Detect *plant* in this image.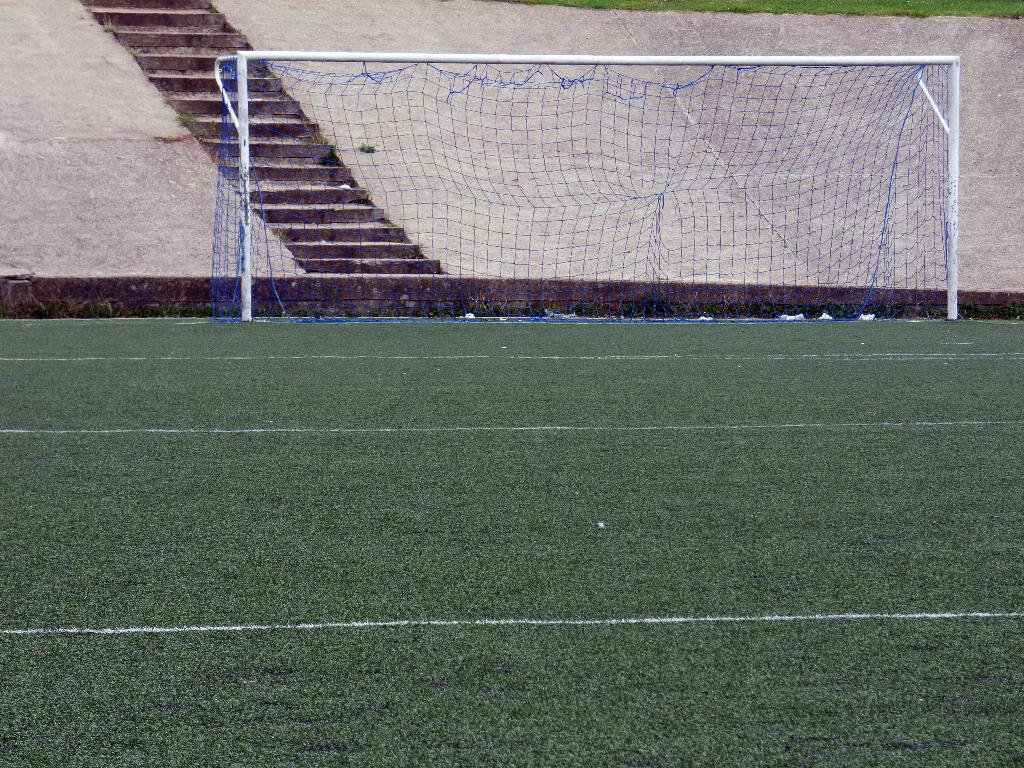
Detection: (272,228,293,247).
